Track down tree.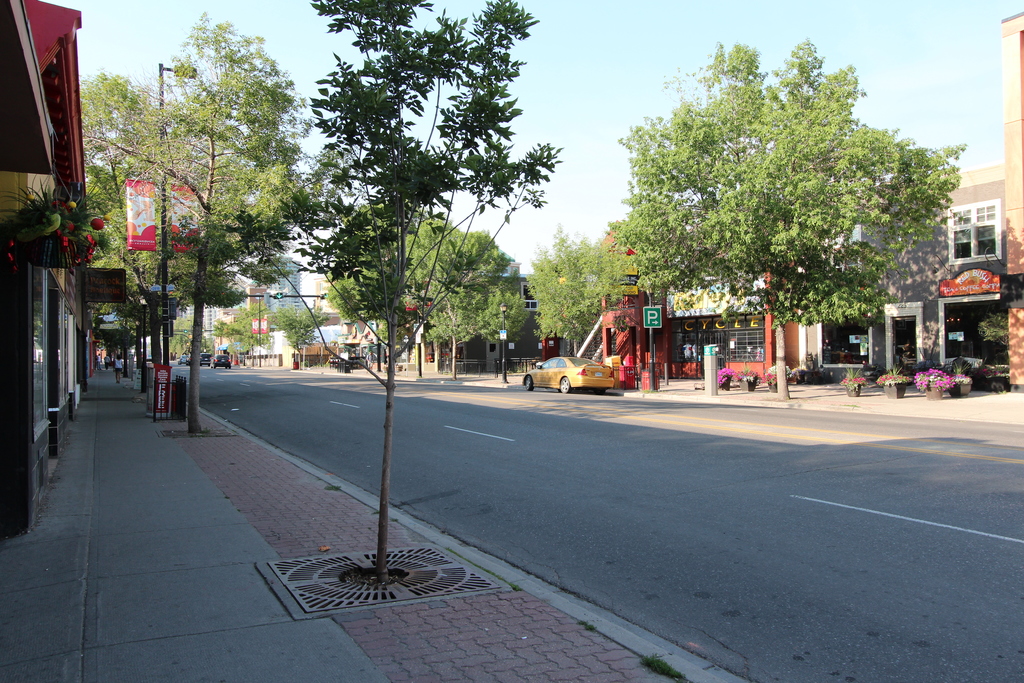
Tracked to {"left": 79, "top": 10, "right": 317, "bottom": 434}.
